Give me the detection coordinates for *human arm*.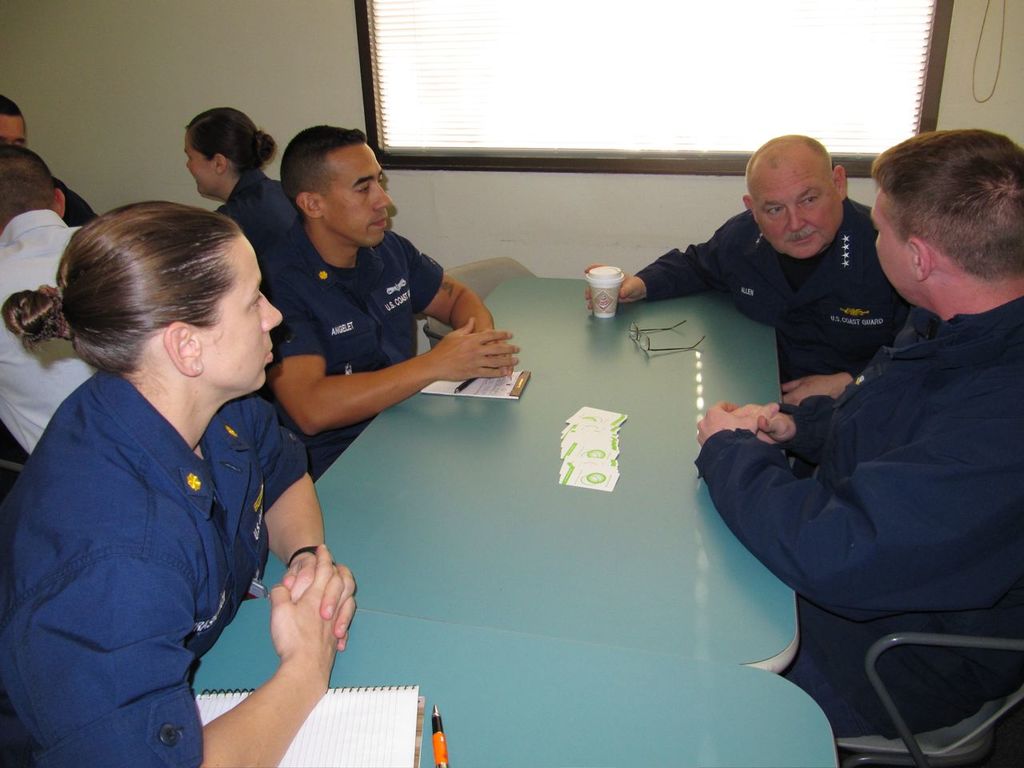
crop(241, 317, 496, 459).
